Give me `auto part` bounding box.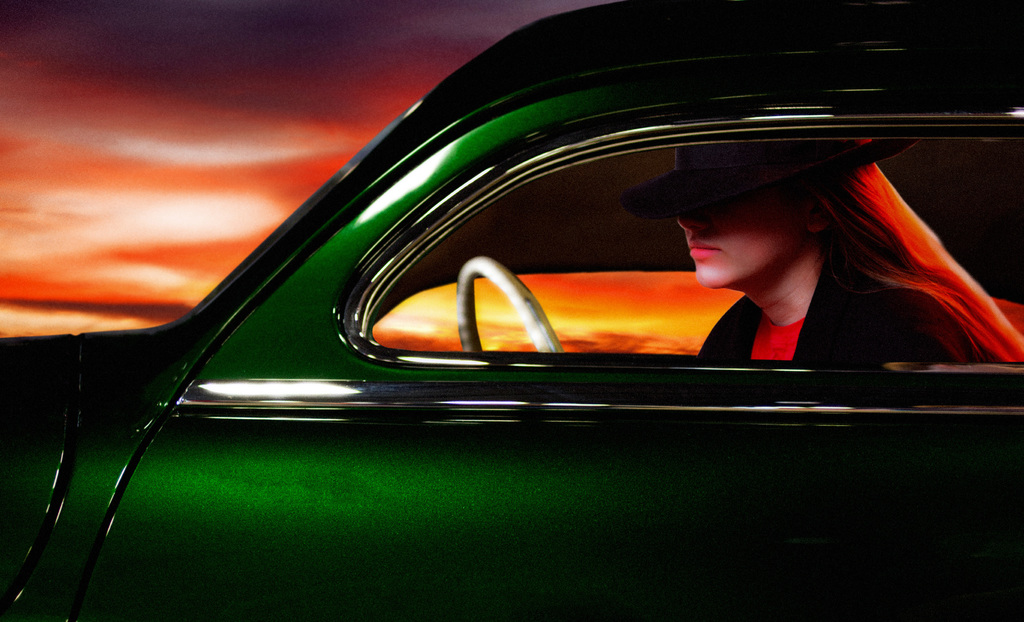
453:255:572:361.
